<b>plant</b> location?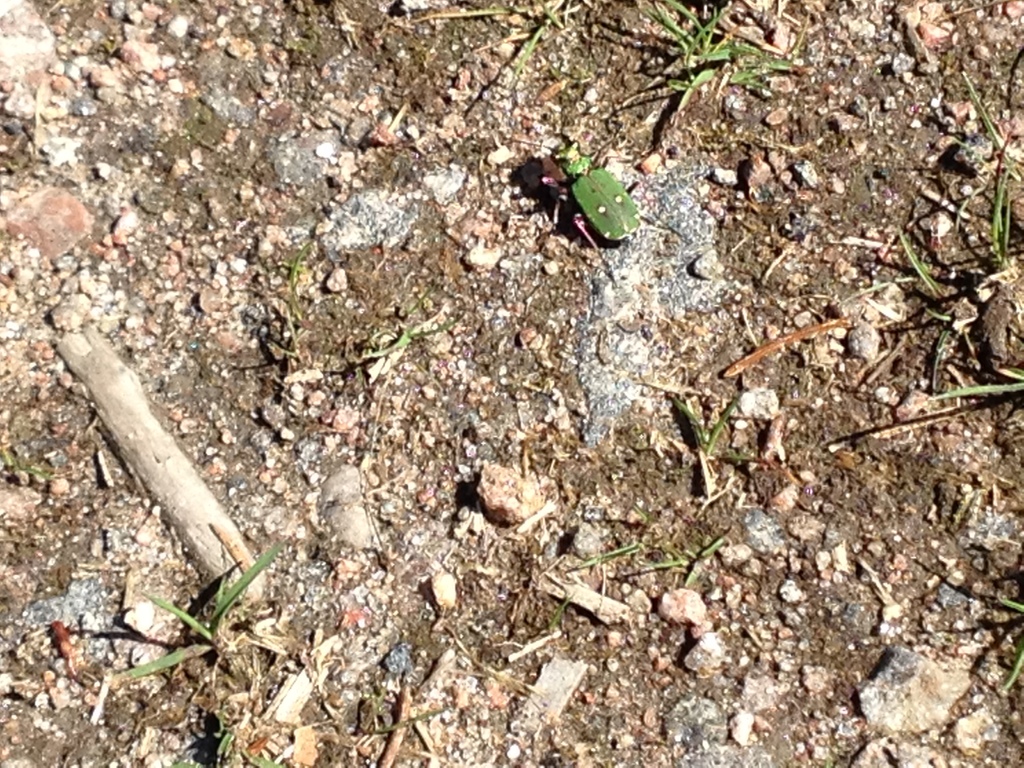
left=640, top=532, right=734, bottom=586
